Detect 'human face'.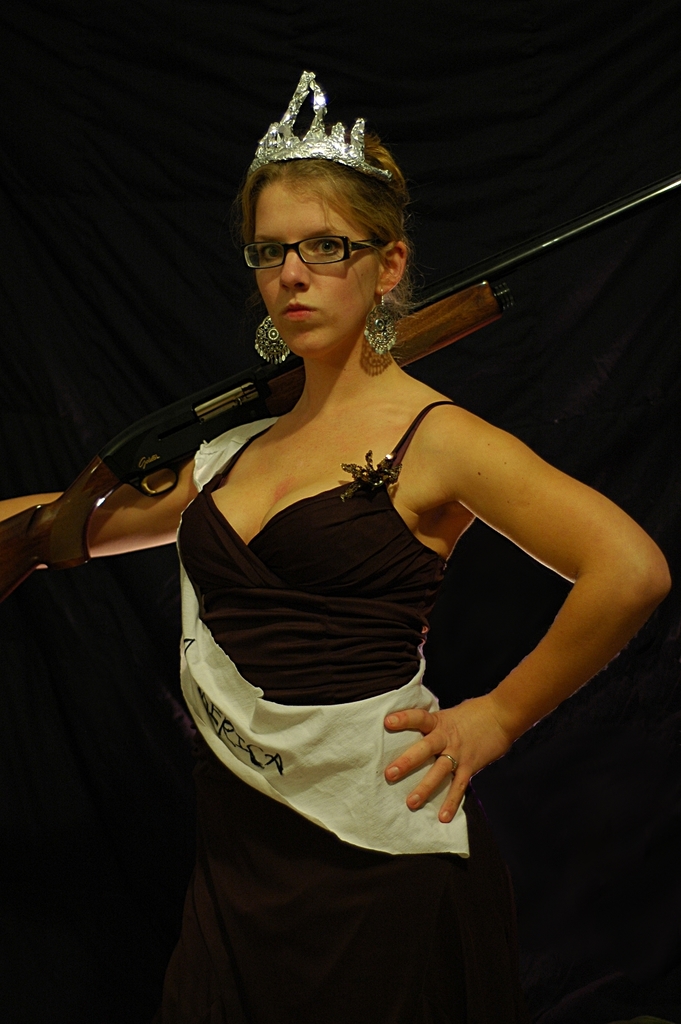
Detected at (x1=253, y1=185, x2=368, y2=354).
